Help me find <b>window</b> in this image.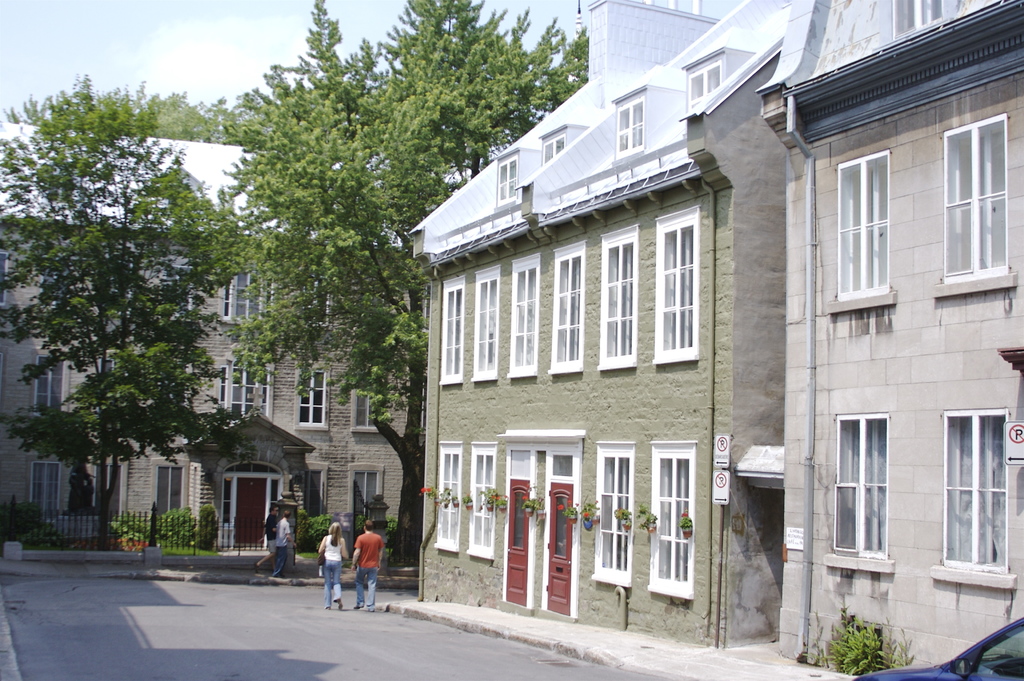
Found it: [838,151,886,298].
